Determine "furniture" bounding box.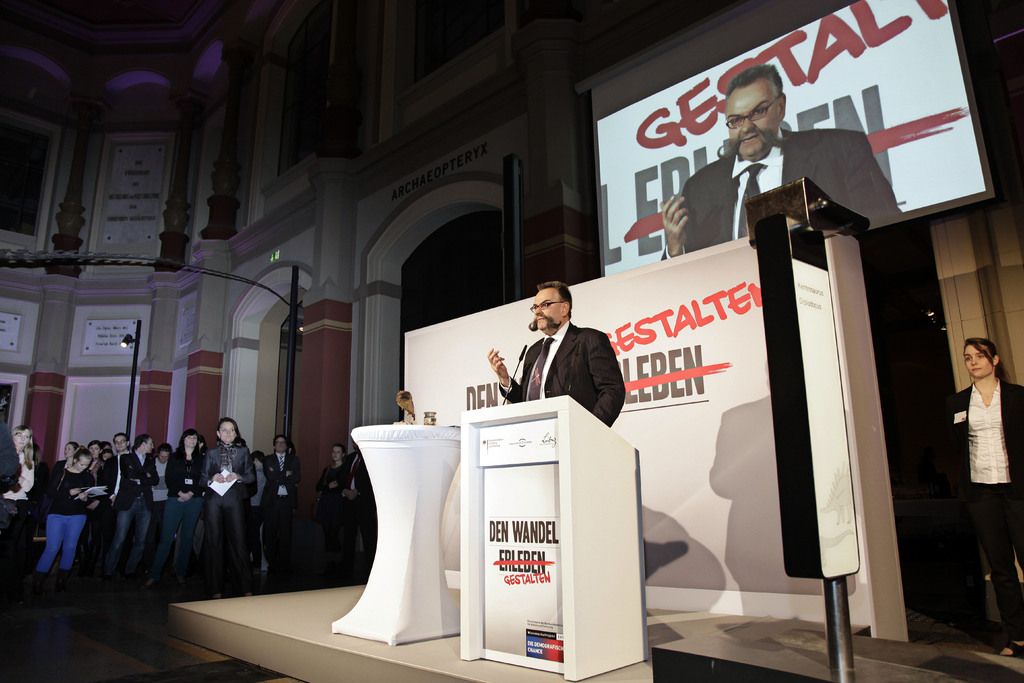
Determined: <bbox>333, 419, 465, 641</bbox>.
